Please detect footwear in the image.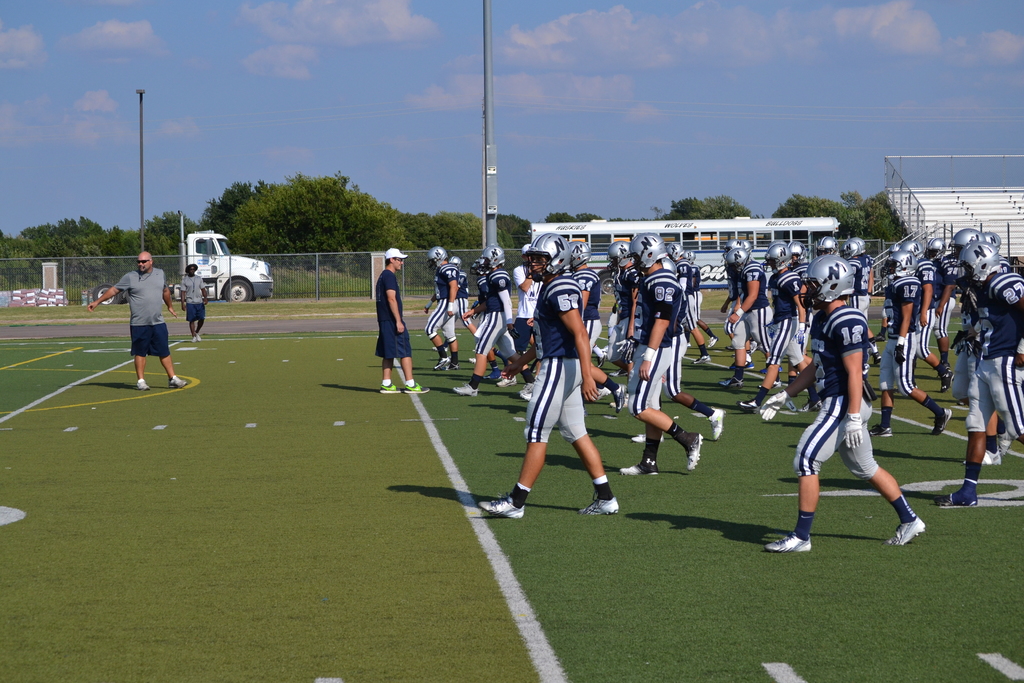
l=433, t=346, r=447, b=350.
